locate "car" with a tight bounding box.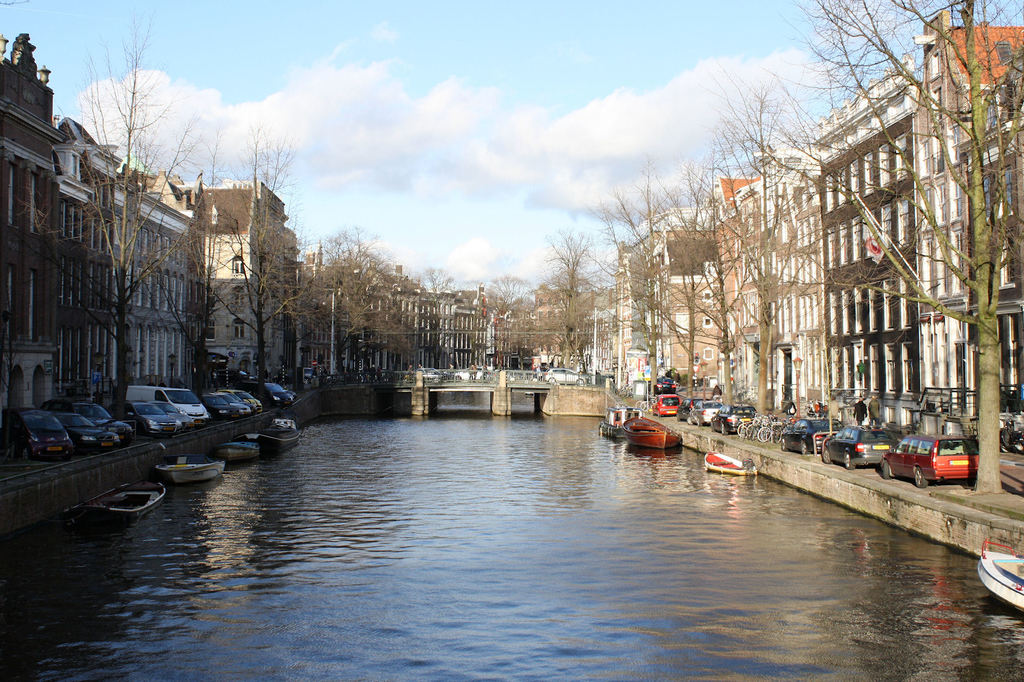
773:414:848:462.
